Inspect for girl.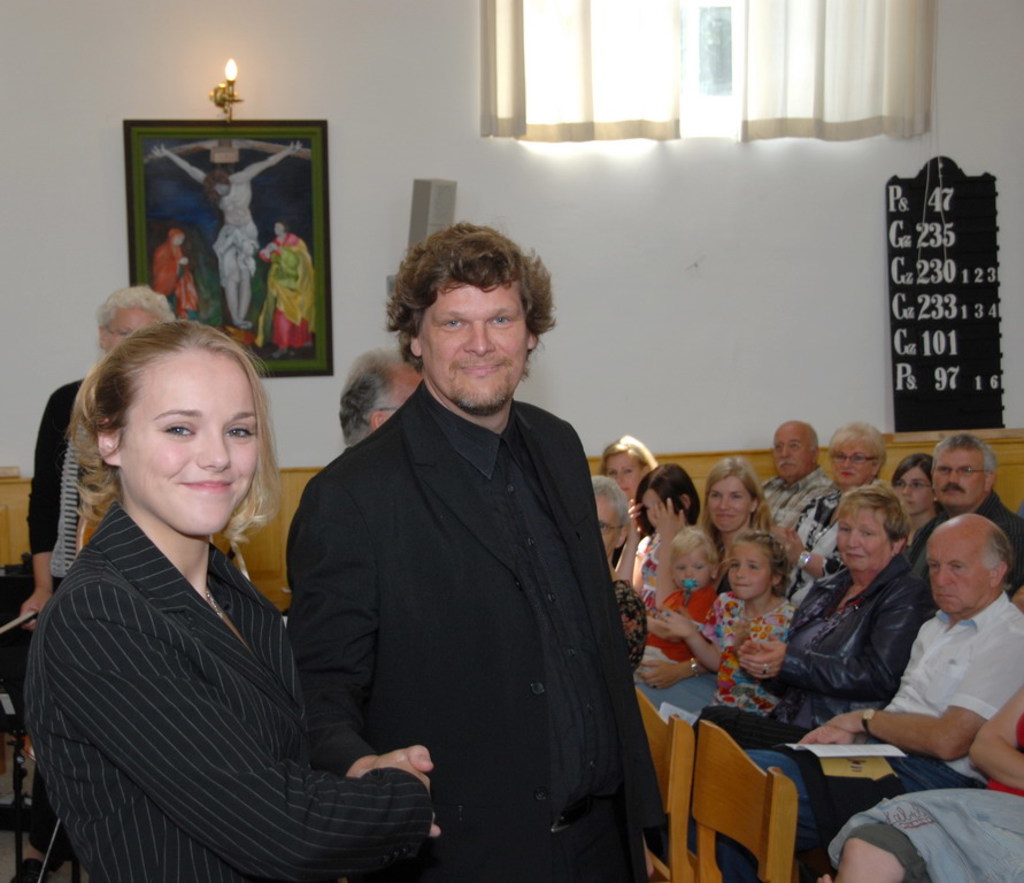
Inspection: detection(898, 454, 941, 555).
